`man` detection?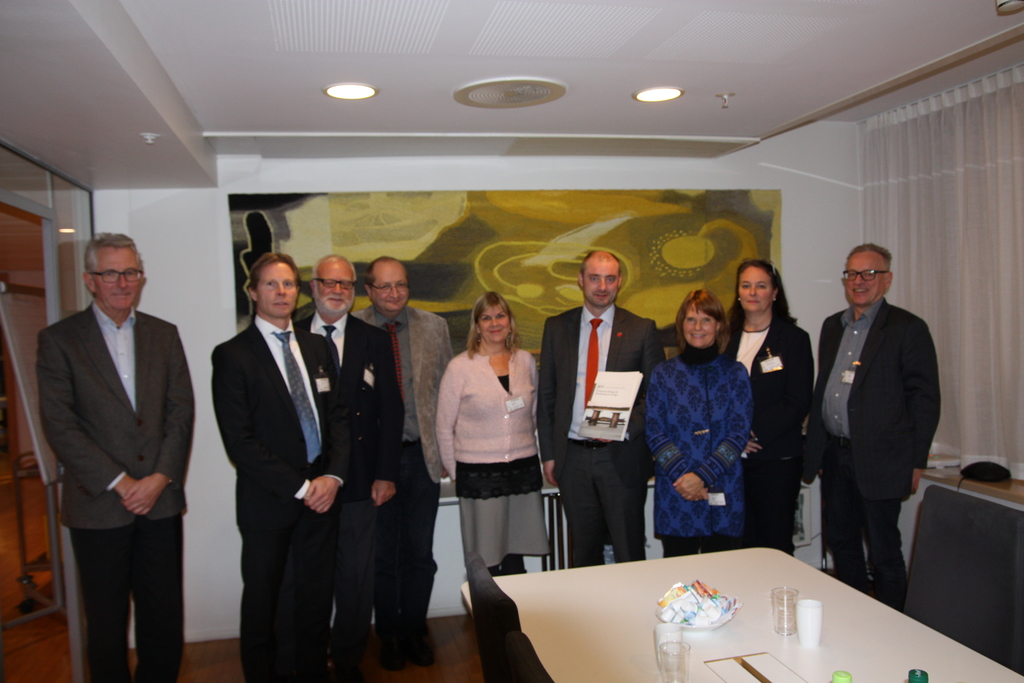
[x1=211, y1=245, x2=358, y2=682]
